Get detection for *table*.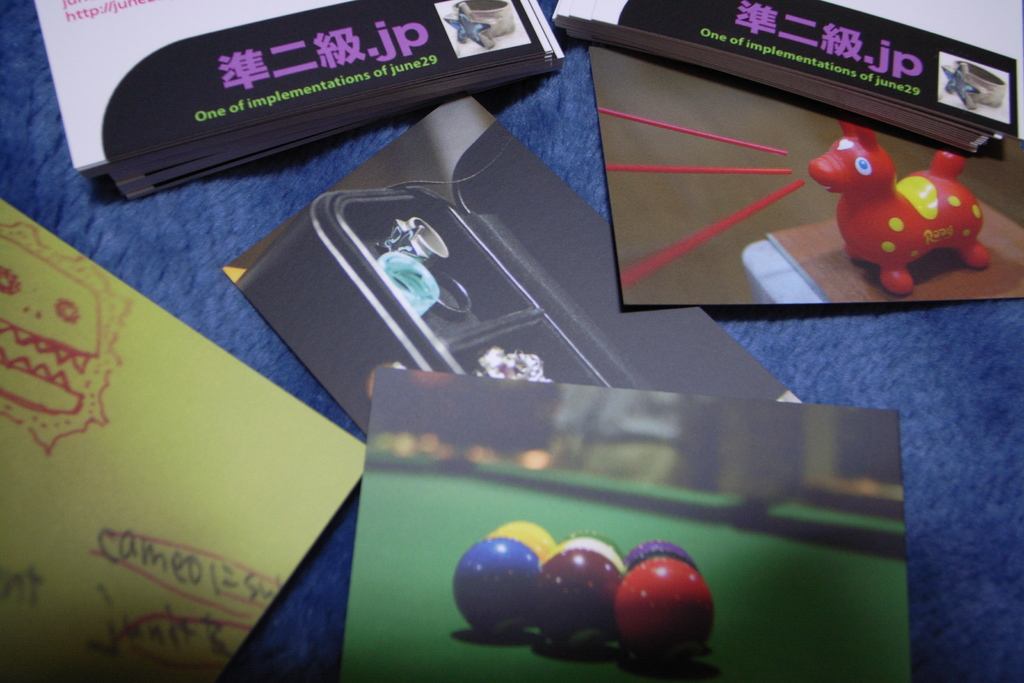
Detection: BBox(0, 0, 1023, 682).
